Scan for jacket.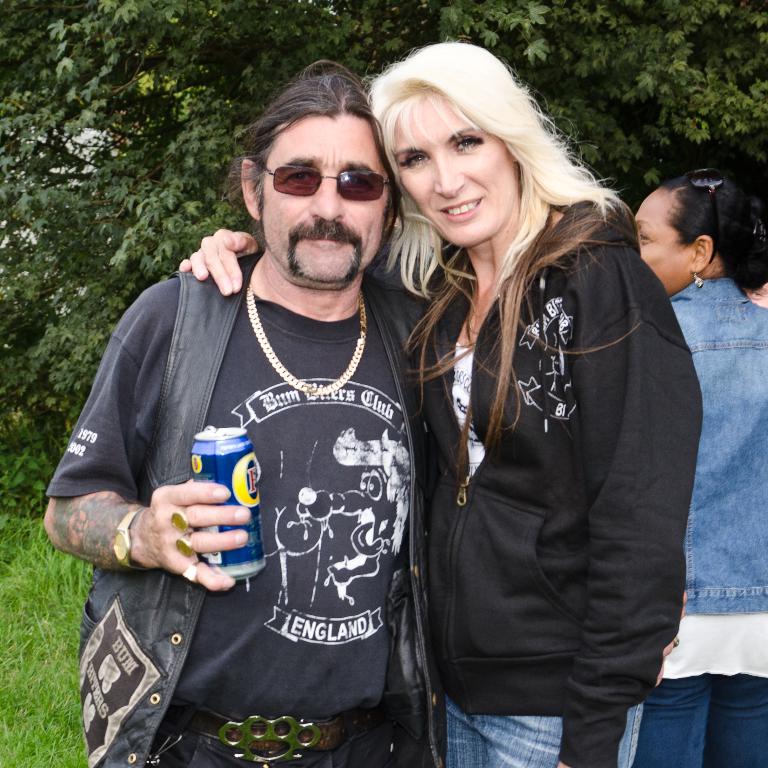
Scan result: 387:149:708:711.
